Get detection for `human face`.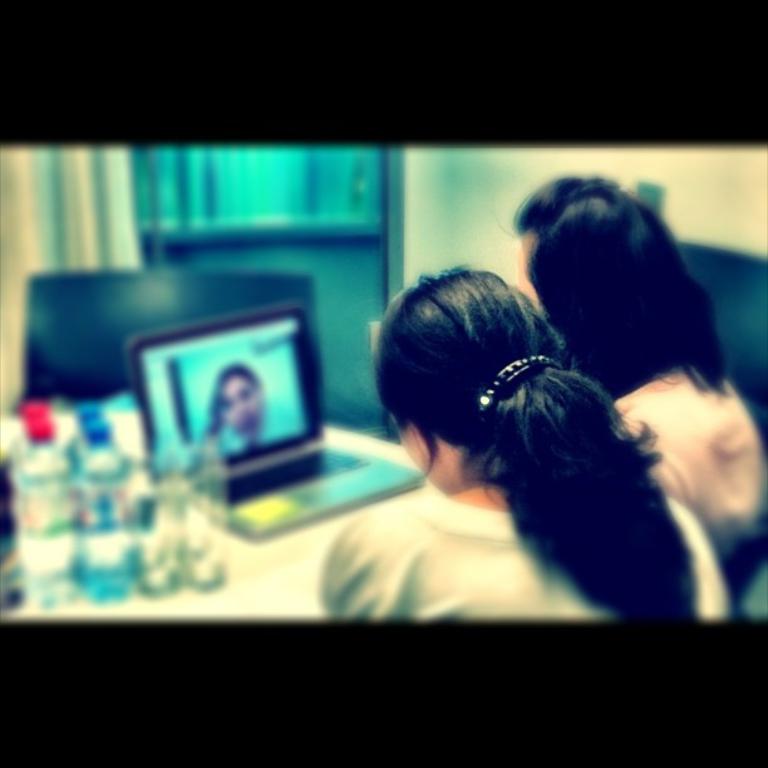
Detection: select_region(218, 376, 264, 437).
